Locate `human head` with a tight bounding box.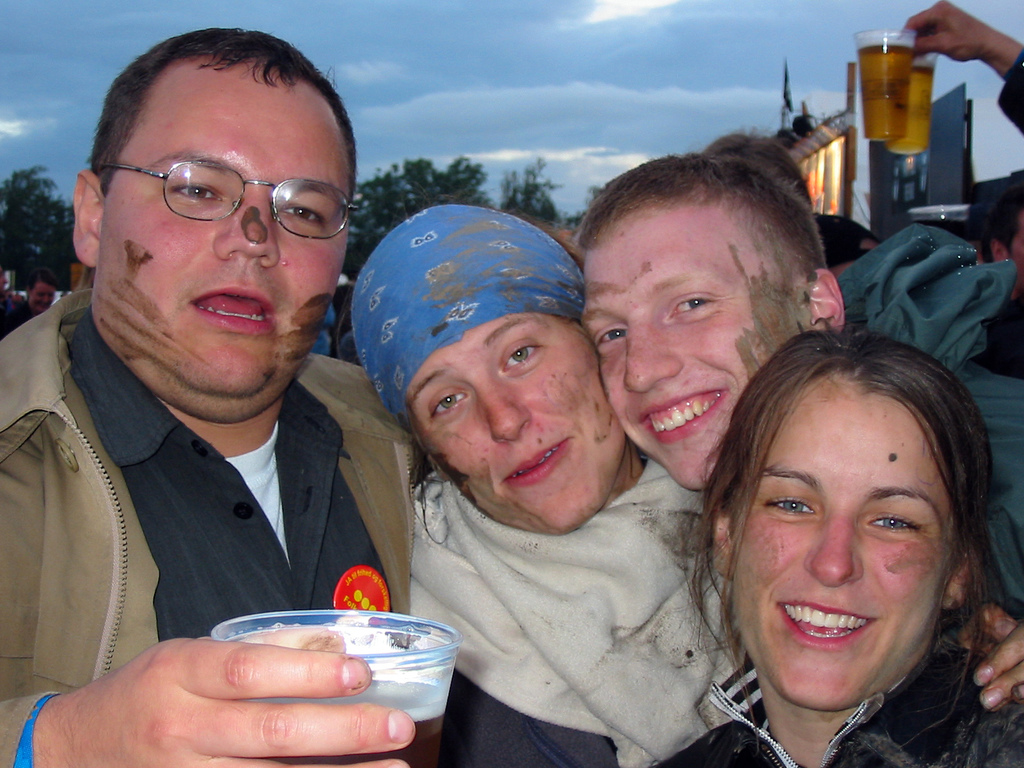
detection(25, 277, 58, 312).
